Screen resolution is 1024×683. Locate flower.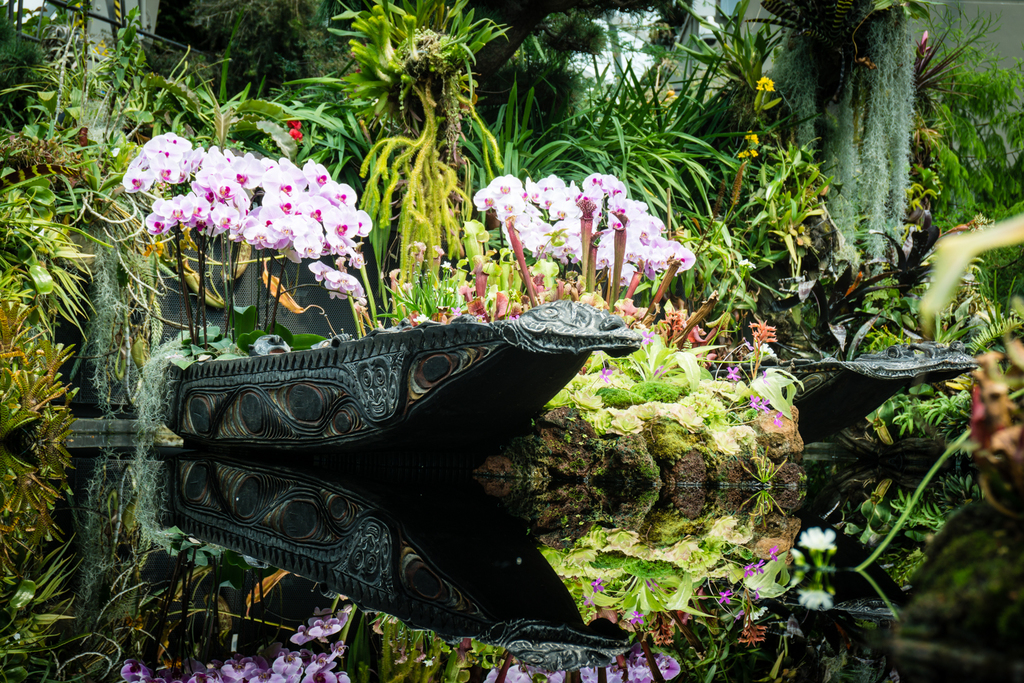
(749,394,760,411).
